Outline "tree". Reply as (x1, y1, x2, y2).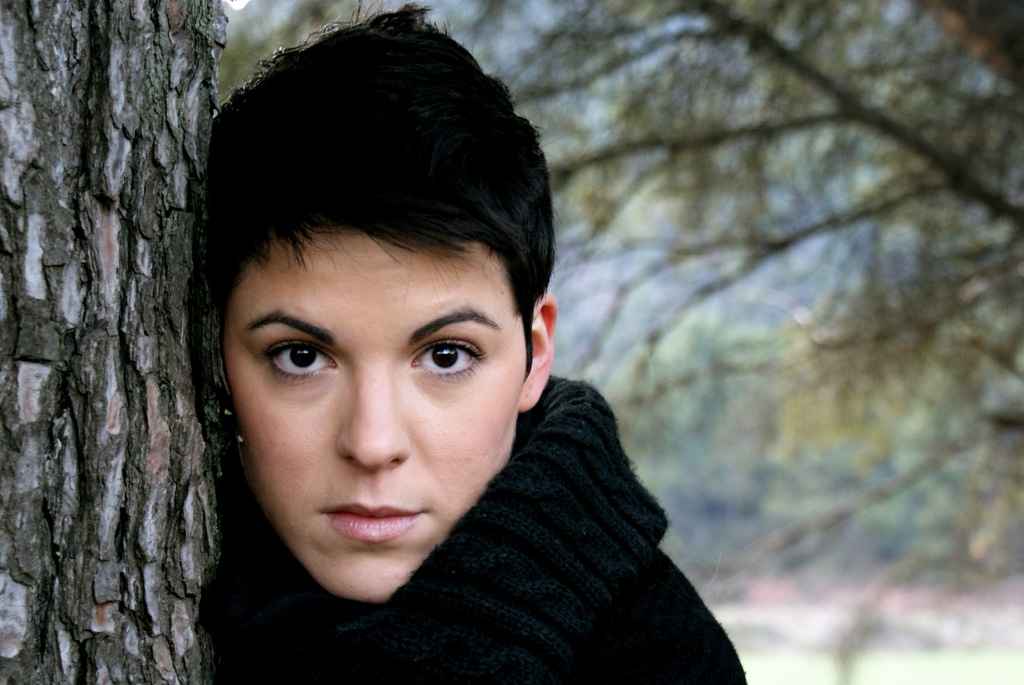
(365, 0, 1023, 684).
